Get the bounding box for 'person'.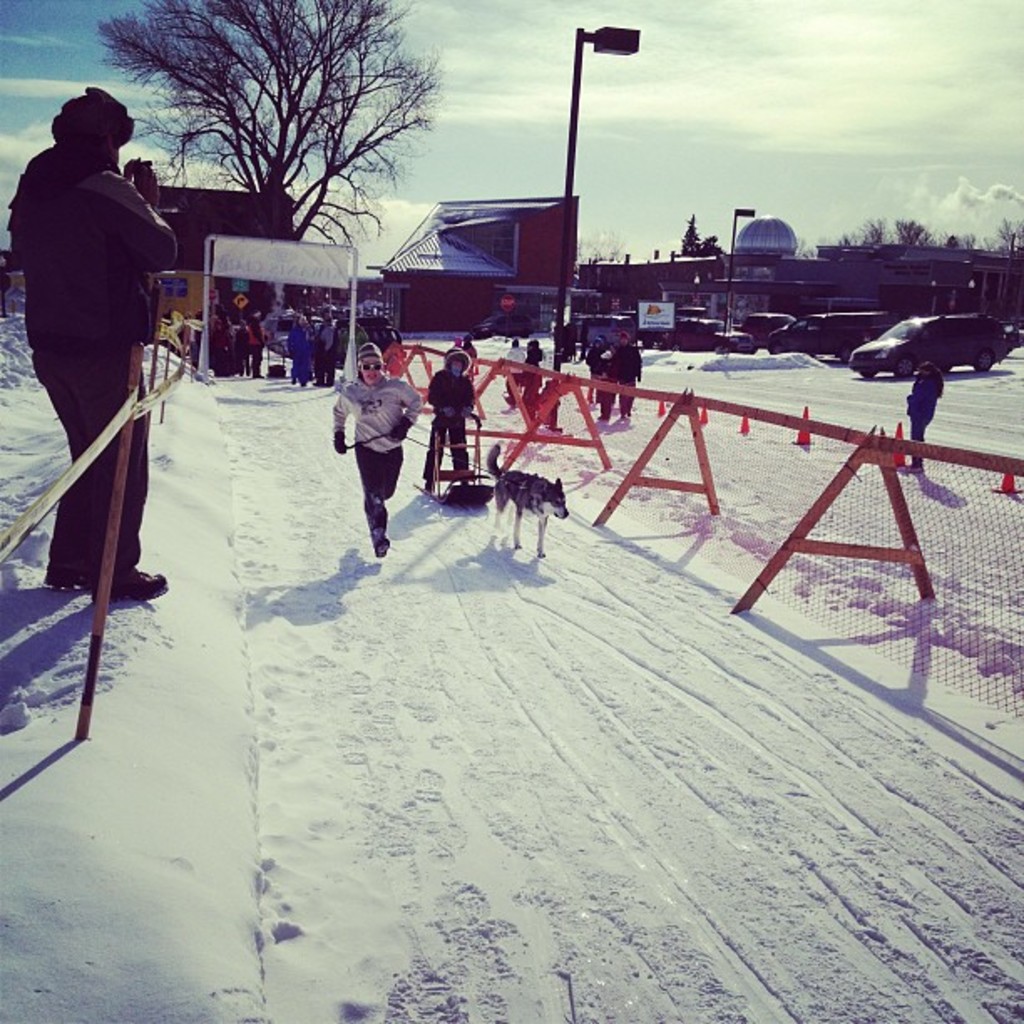
pyautogui.locateOnScreen(524, 335, 544, 412).
